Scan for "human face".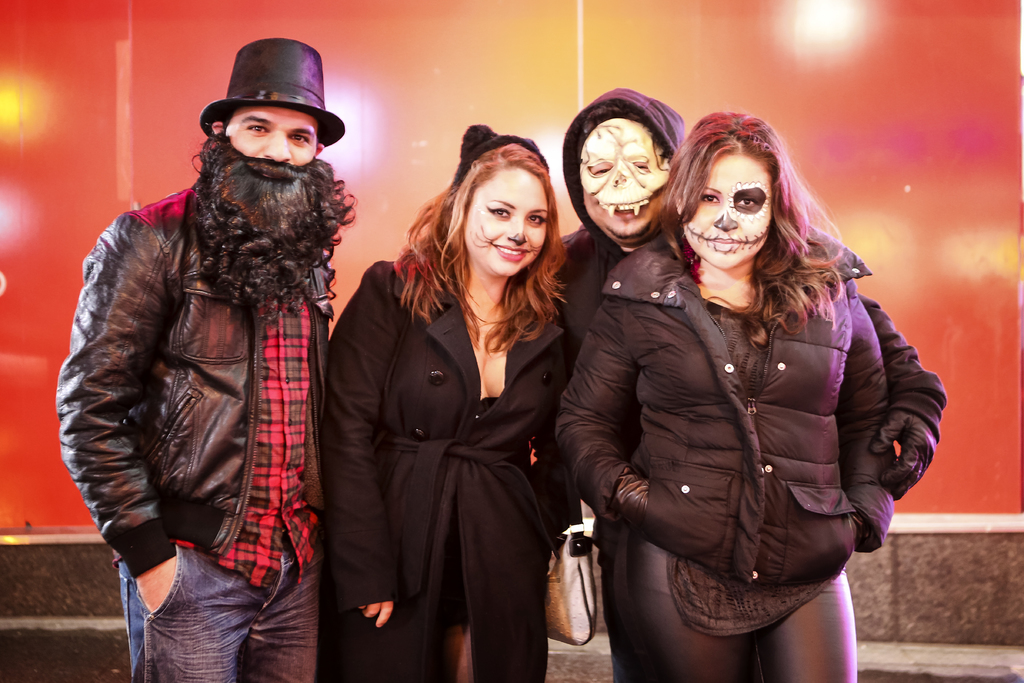
Scan result: box=[460, 172, 543, 279].
